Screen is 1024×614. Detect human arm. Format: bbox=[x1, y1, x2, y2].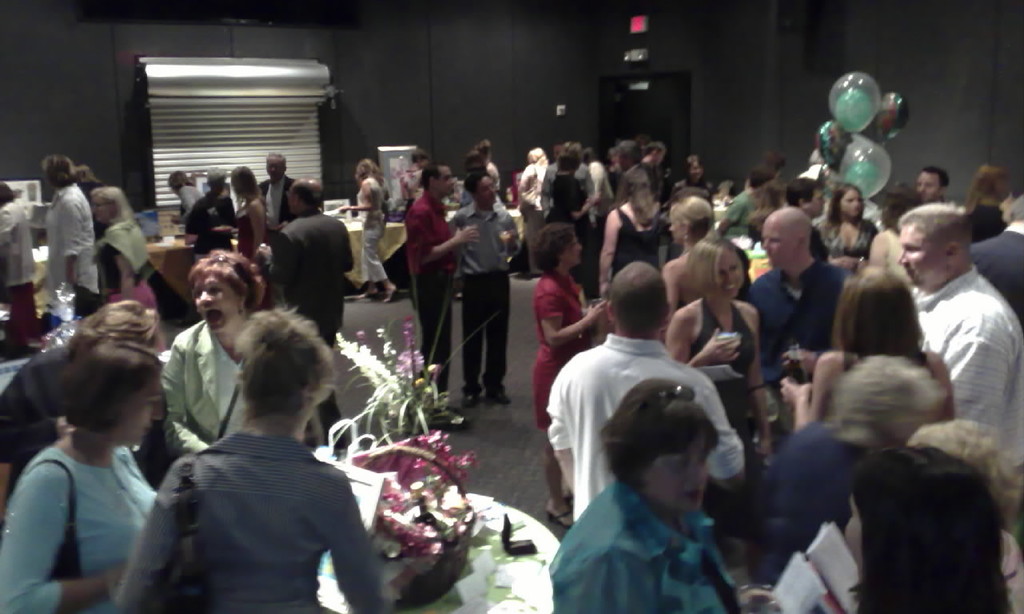
bbox=[106, 236, 143, 307].
